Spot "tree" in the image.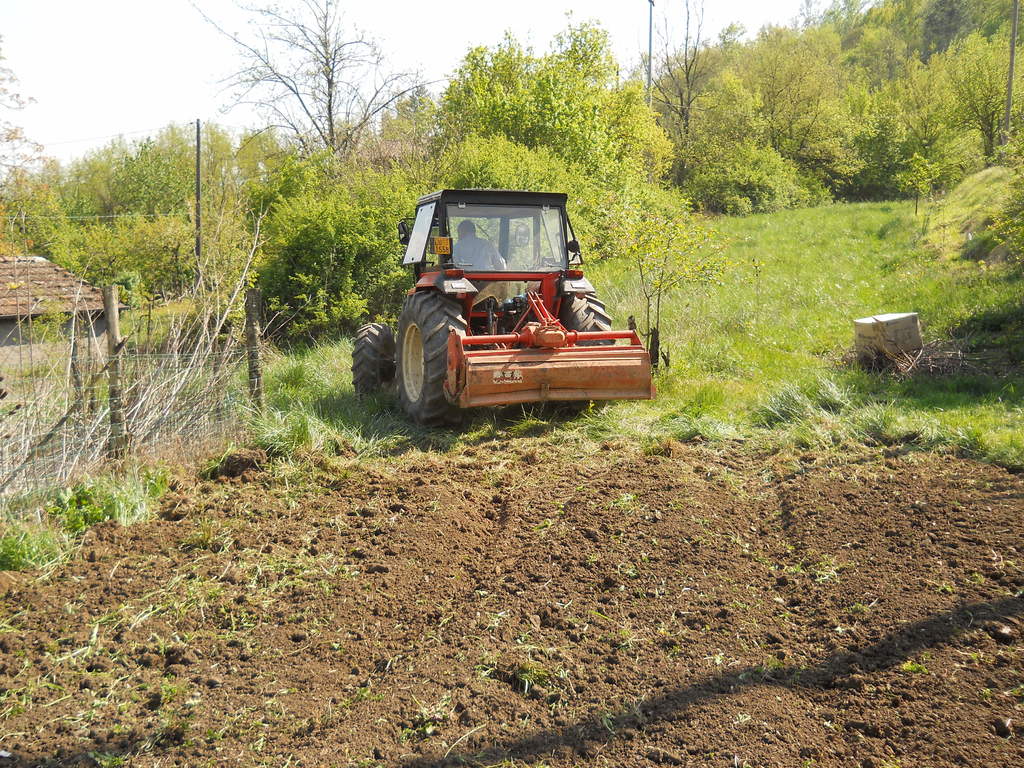
"tree" found at region(640, 0, 719, 168).
